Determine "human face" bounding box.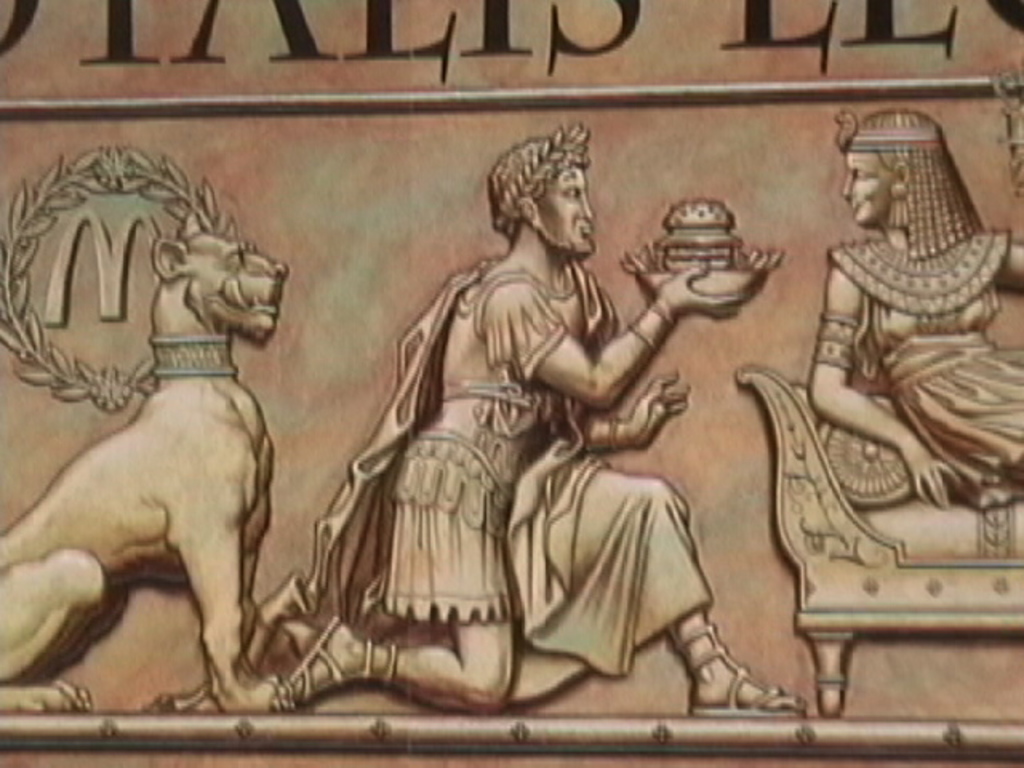
Determined: (539, 168, 595, 250).
